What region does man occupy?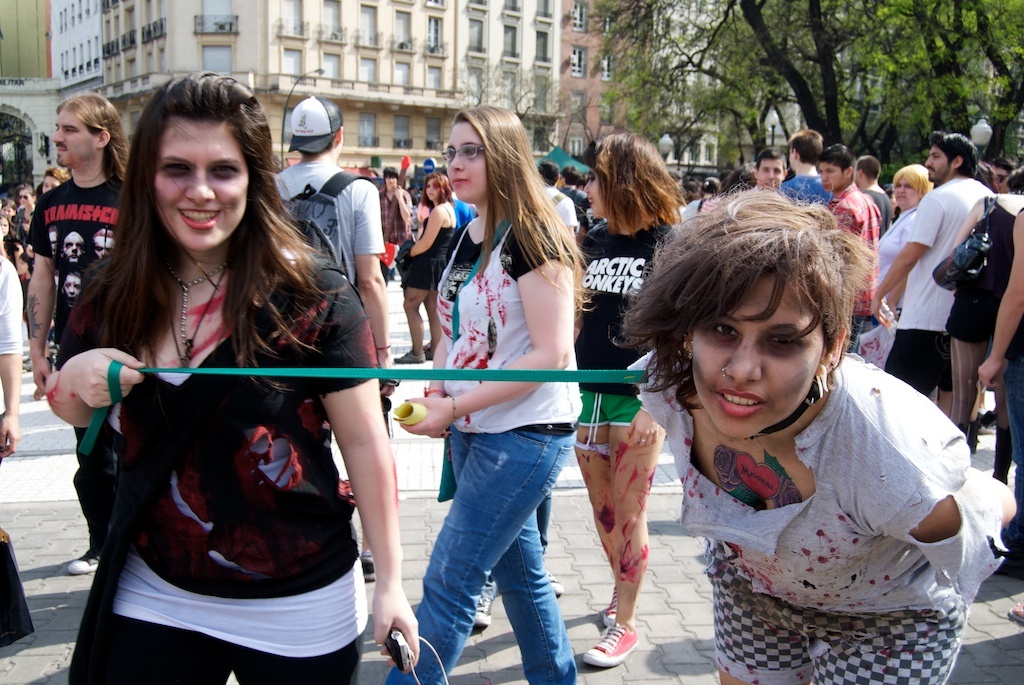
region(273, 92, 401, 580).
